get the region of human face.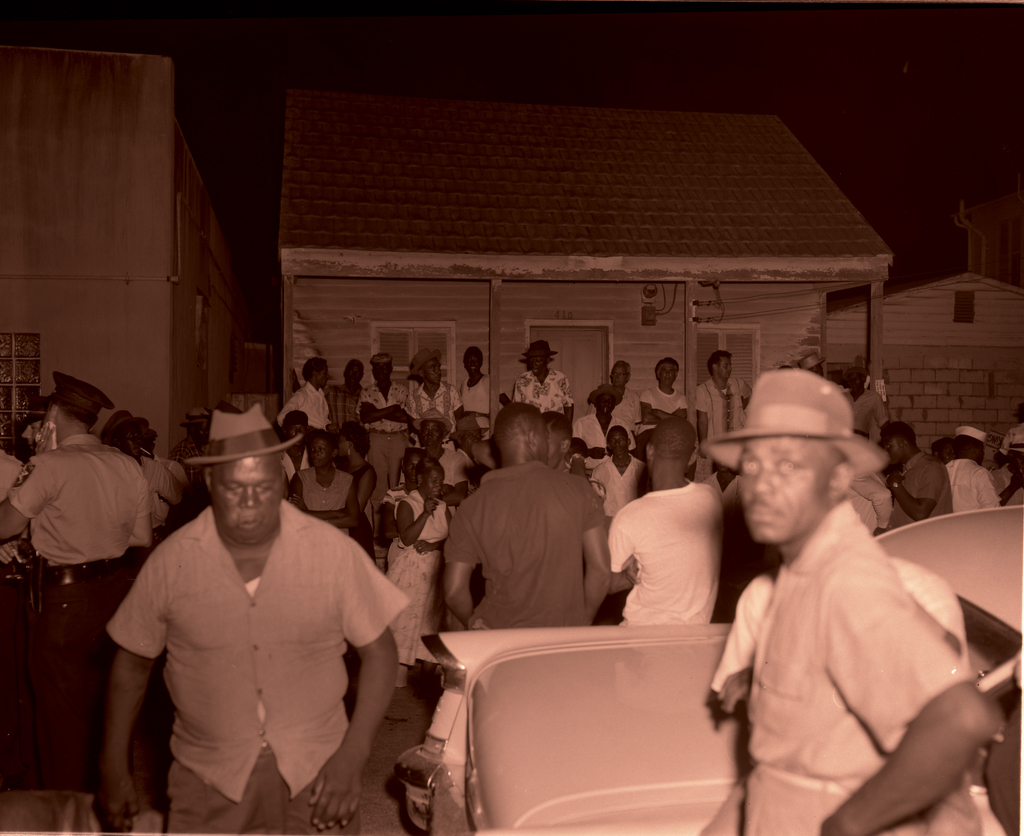
box(419, 421, 446, 449).
